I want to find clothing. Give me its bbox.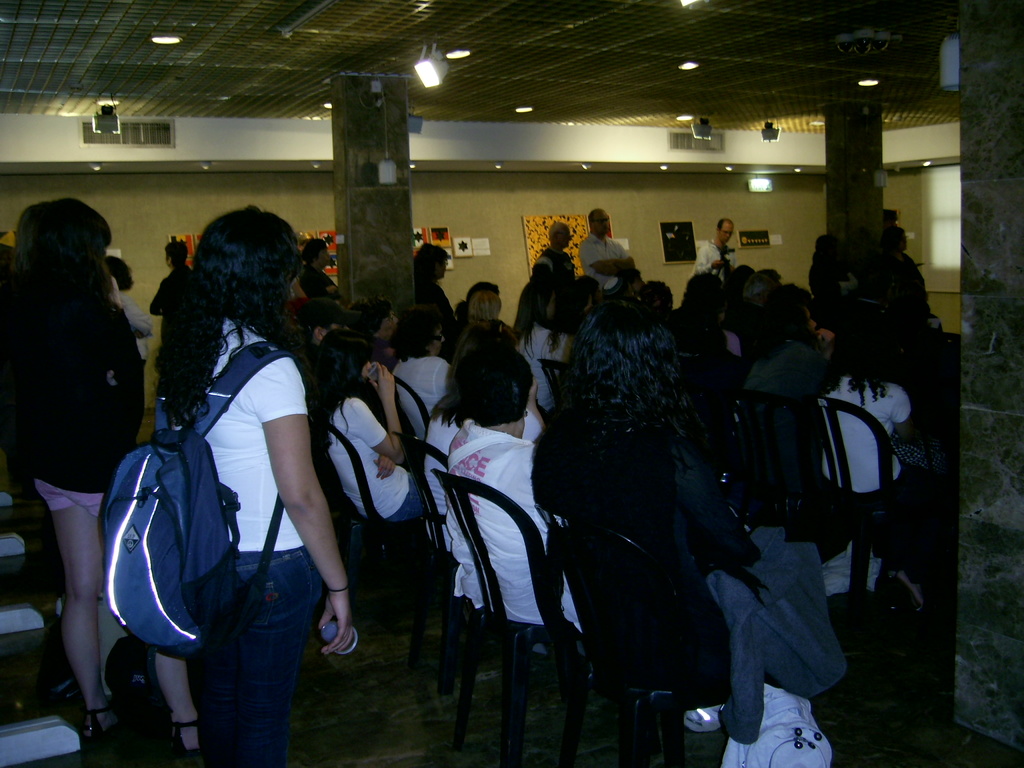
(499, 403, 836, 687).
